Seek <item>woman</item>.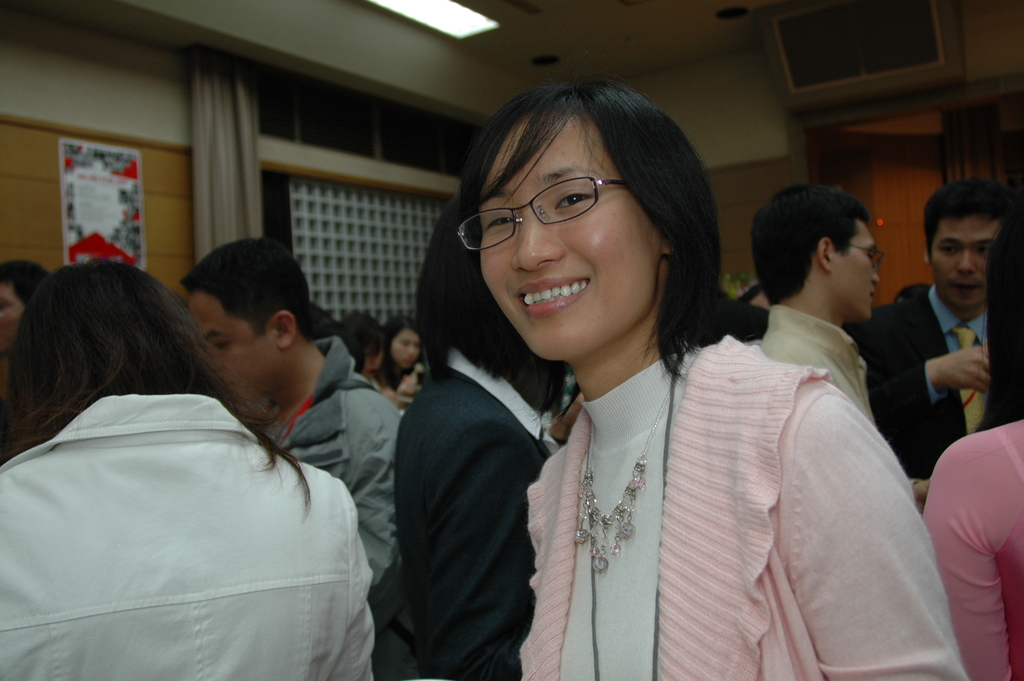
rect(0, 258, 376, 680).
